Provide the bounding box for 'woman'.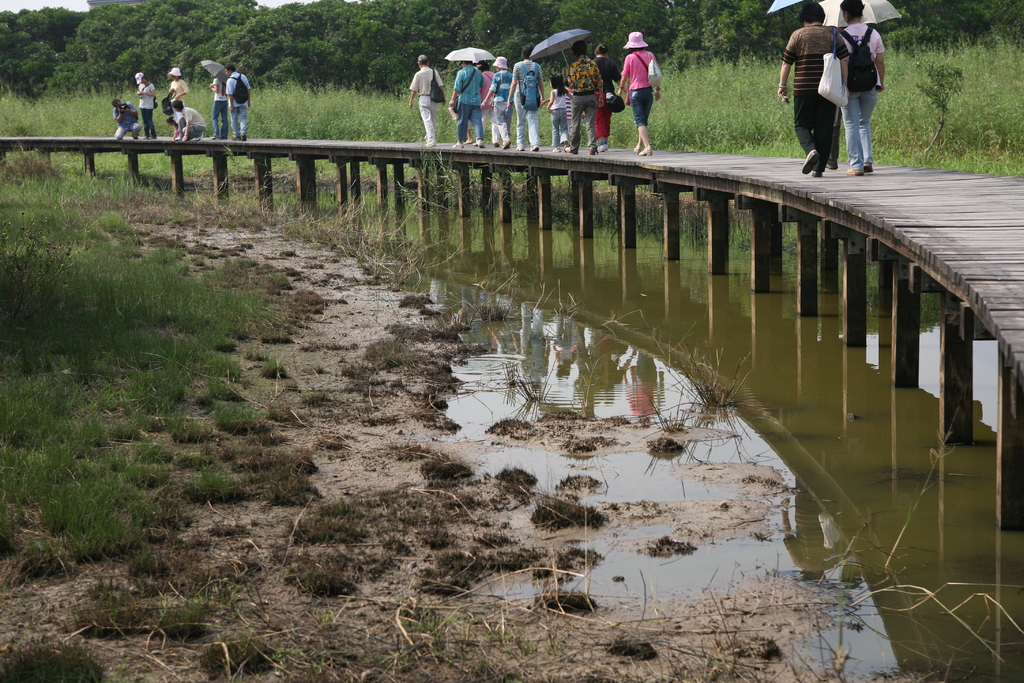
207, 68, 230, 140.
